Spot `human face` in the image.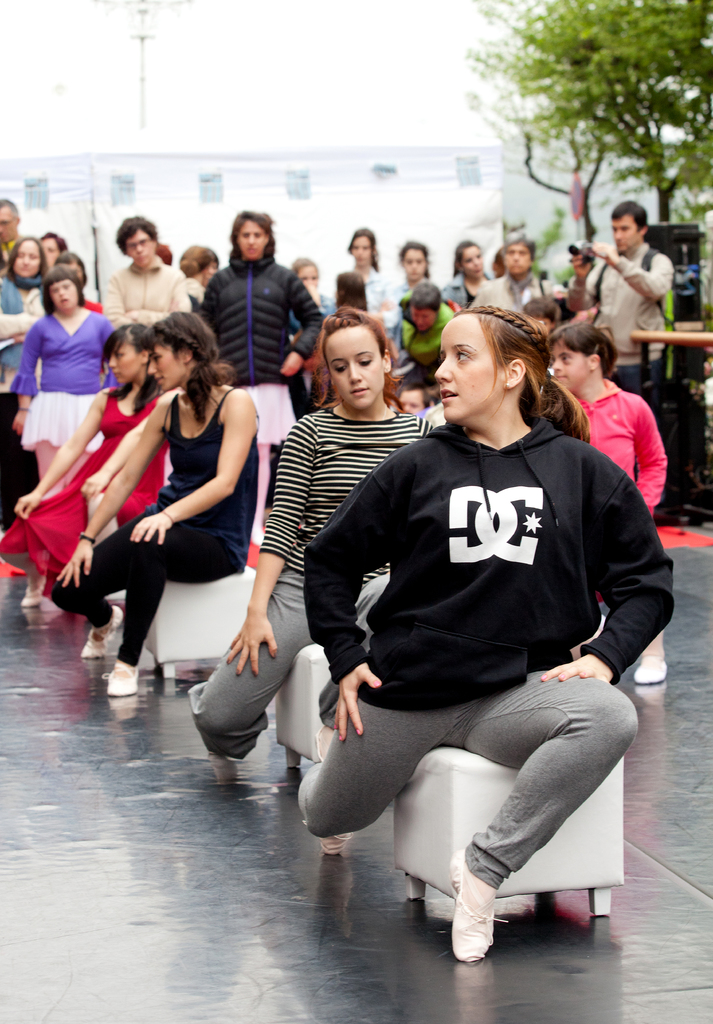
`human face` found at crop(348, 234, 372, 267).
